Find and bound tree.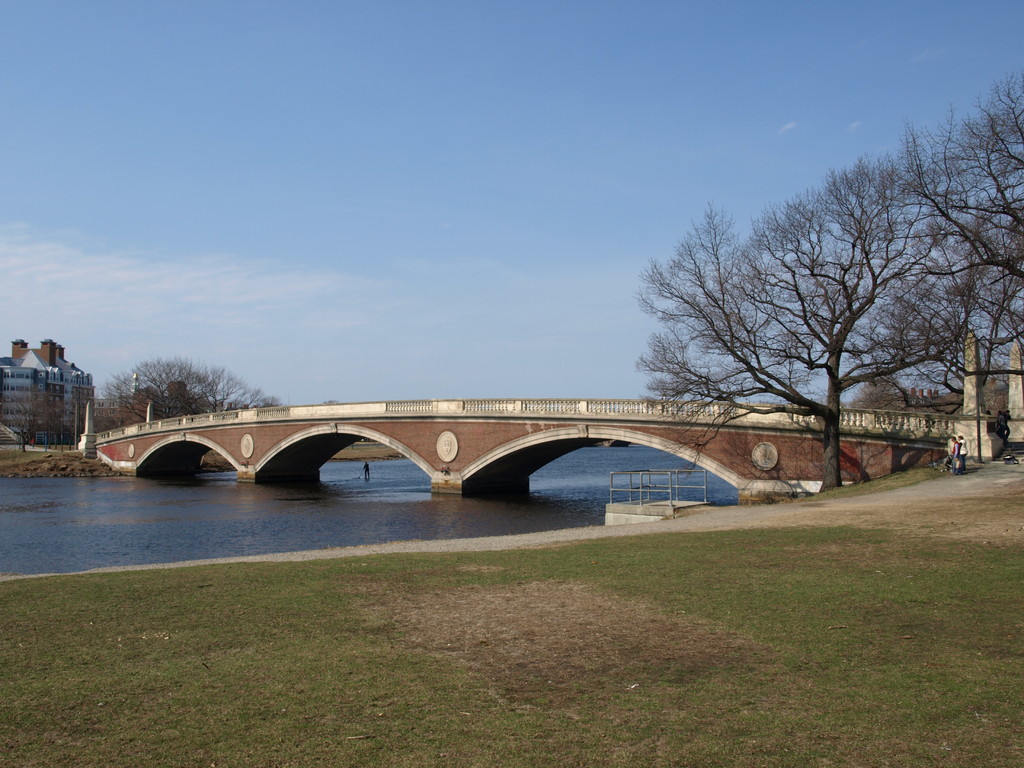
Bound: bbox=[323, 399, 339, 404].
